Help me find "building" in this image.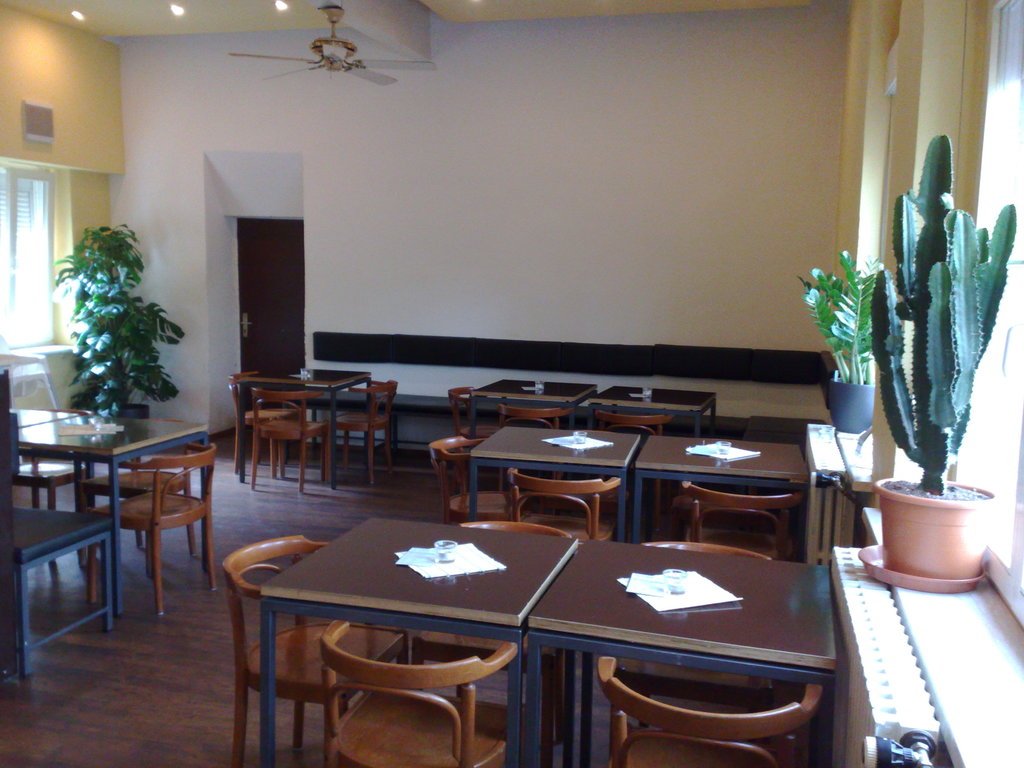
Found it: <region>0, 0, 1023, 767</region>.
